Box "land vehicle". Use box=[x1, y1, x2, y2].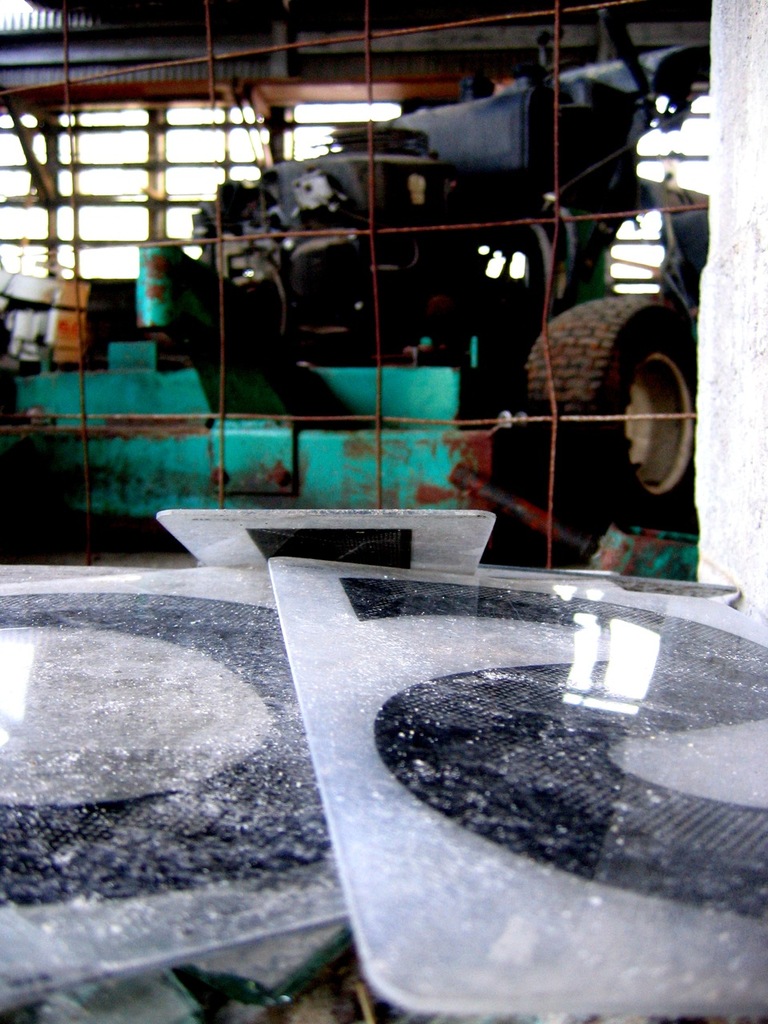
box=[0, 48, 699, 532].
